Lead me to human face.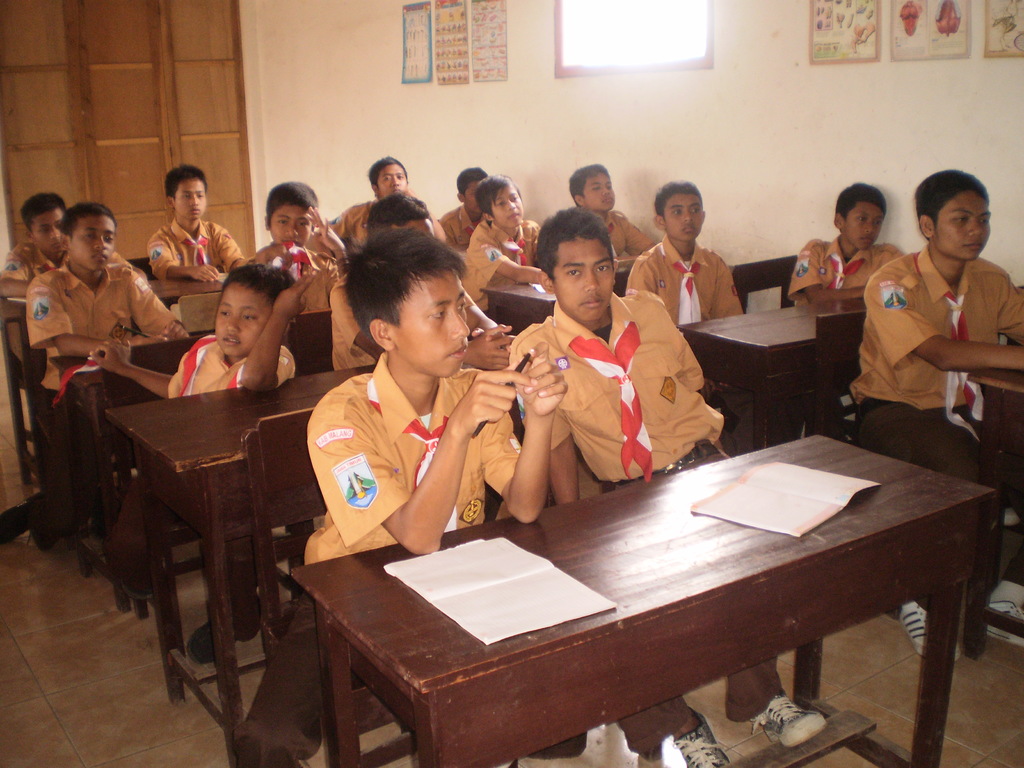
Lead to (left=62, top=212, right=115, bottom=273).
